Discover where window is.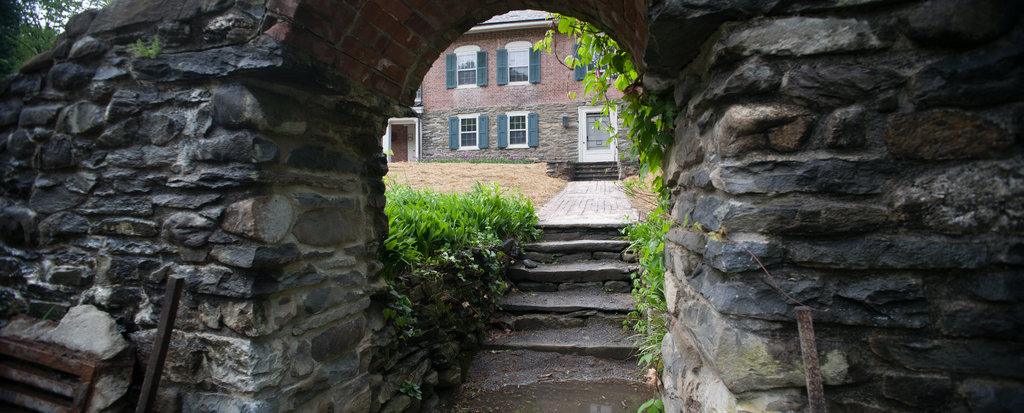
Discovered at rect(495, 106, 541, 150).
